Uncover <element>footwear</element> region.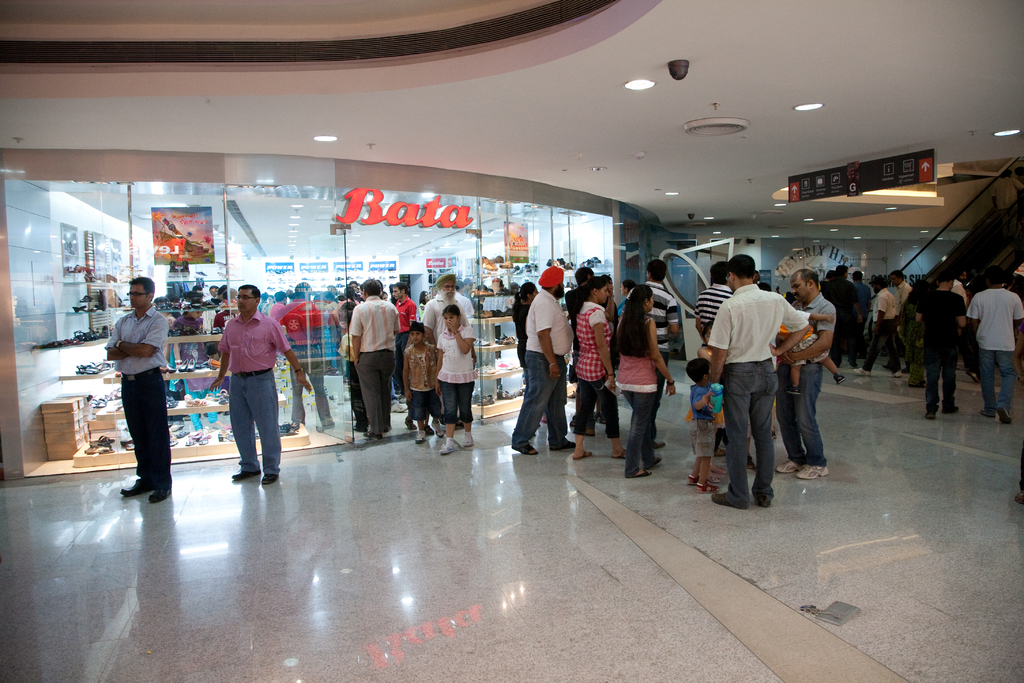
Uncovered: {"x1": 997, "y1": 404, "x2": 1010, "y2": 425}.
